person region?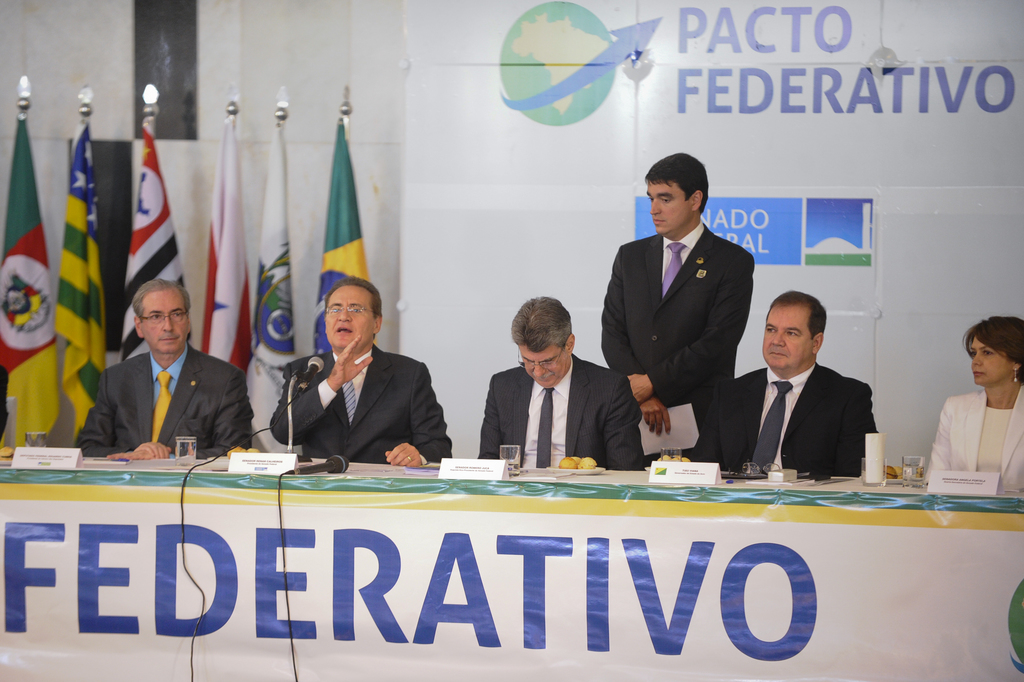
(x1=599, y1=150, x2=755, y2=458)
